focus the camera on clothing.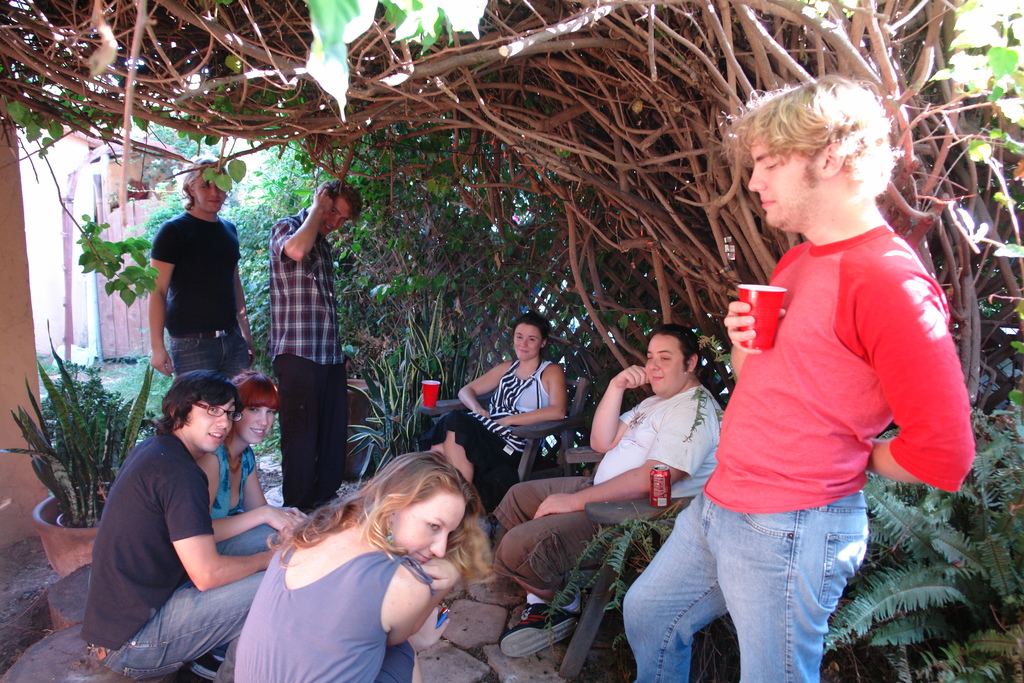
Focus region: {"x1": 426, "y1": 357, "x2": 559, "y2": 514}.
